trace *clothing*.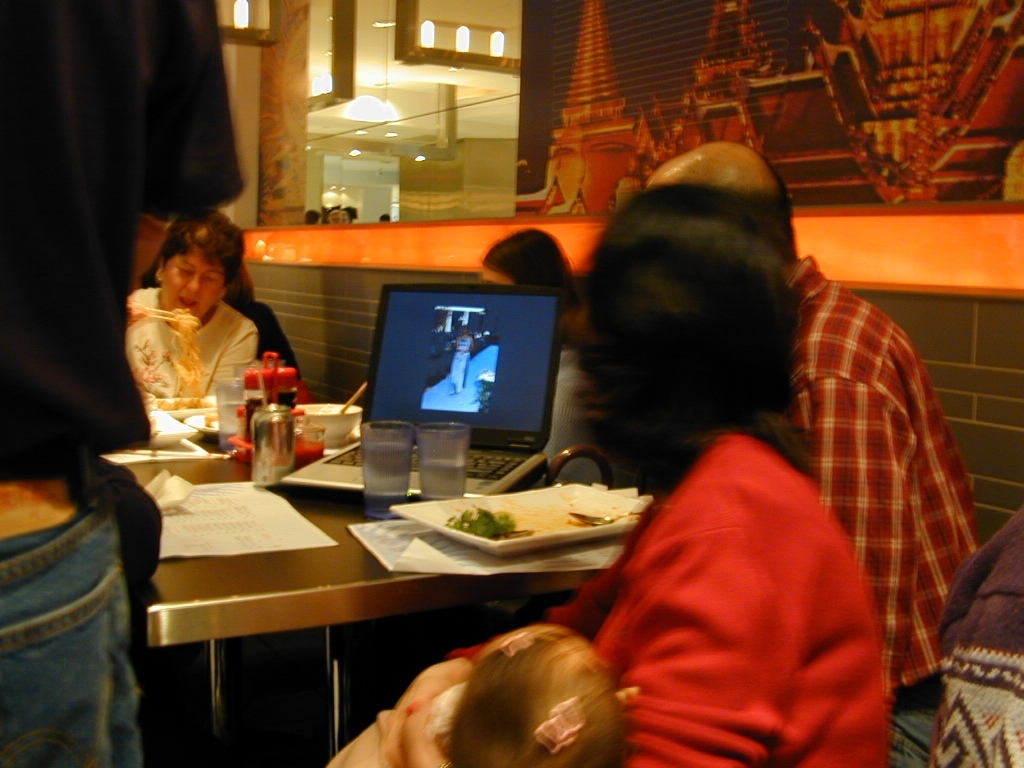
Traced to box=[0, 472, 148, 767].
